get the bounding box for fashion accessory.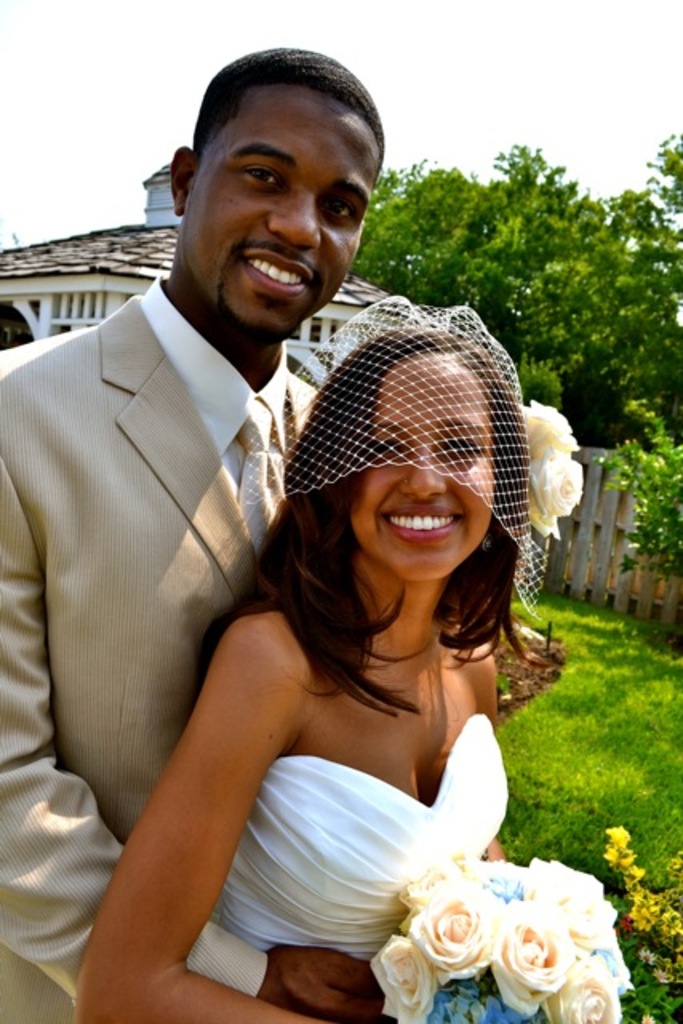
region(235, 400, 286, 555).
